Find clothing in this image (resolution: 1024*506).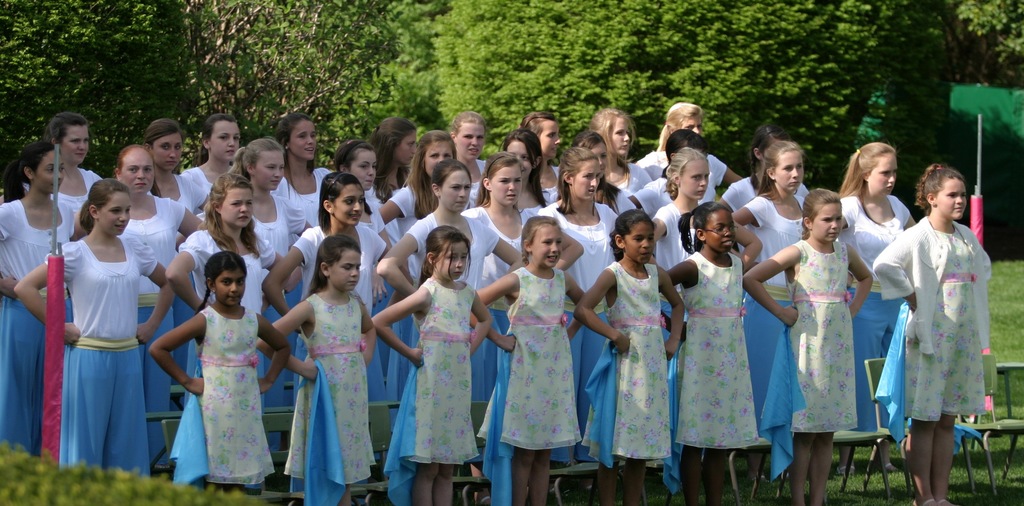
x1=178 y1=223 x2=264 y2=322.
